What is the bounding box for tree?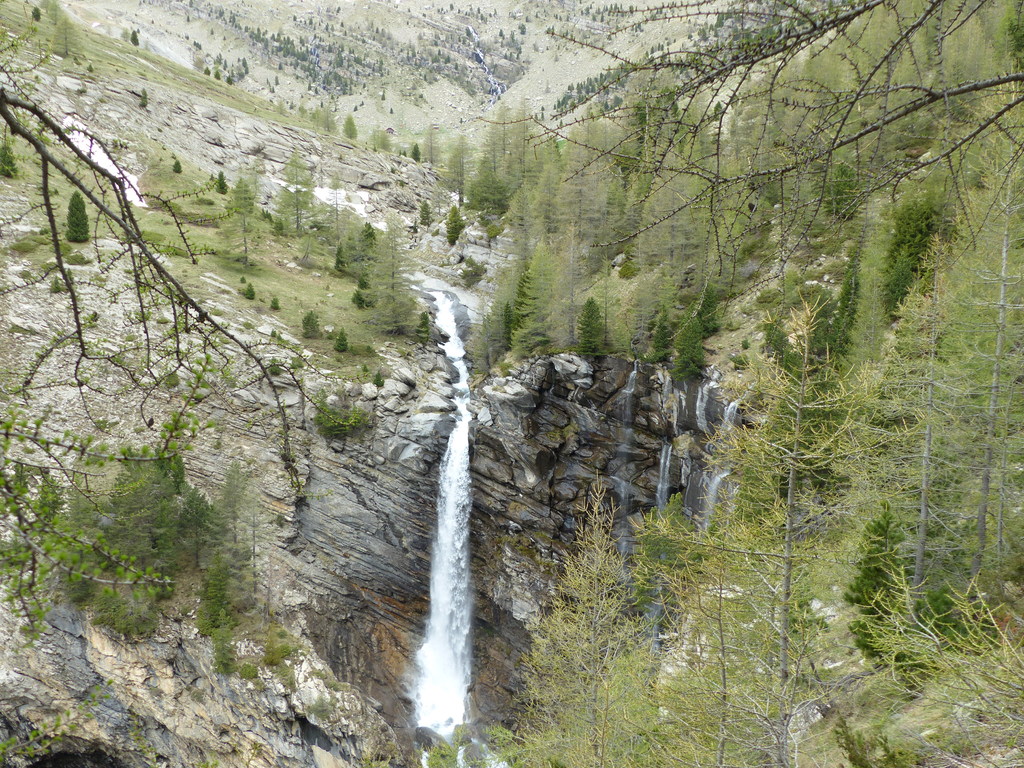
box(672, 288, 925, 751).
